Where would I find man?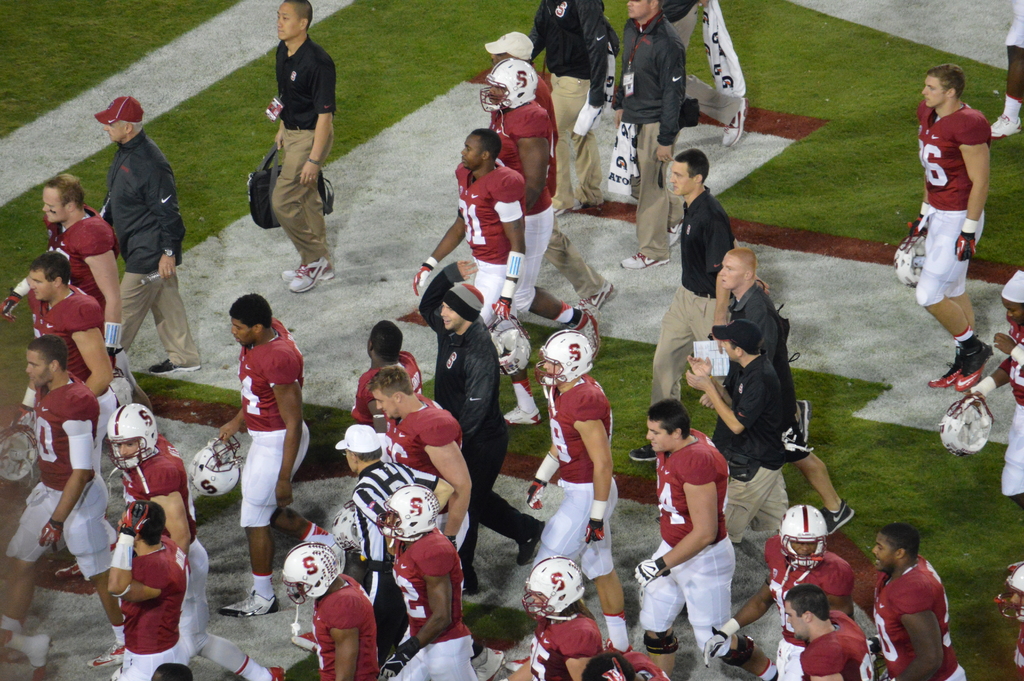
At (640, 147, 739, 461).
